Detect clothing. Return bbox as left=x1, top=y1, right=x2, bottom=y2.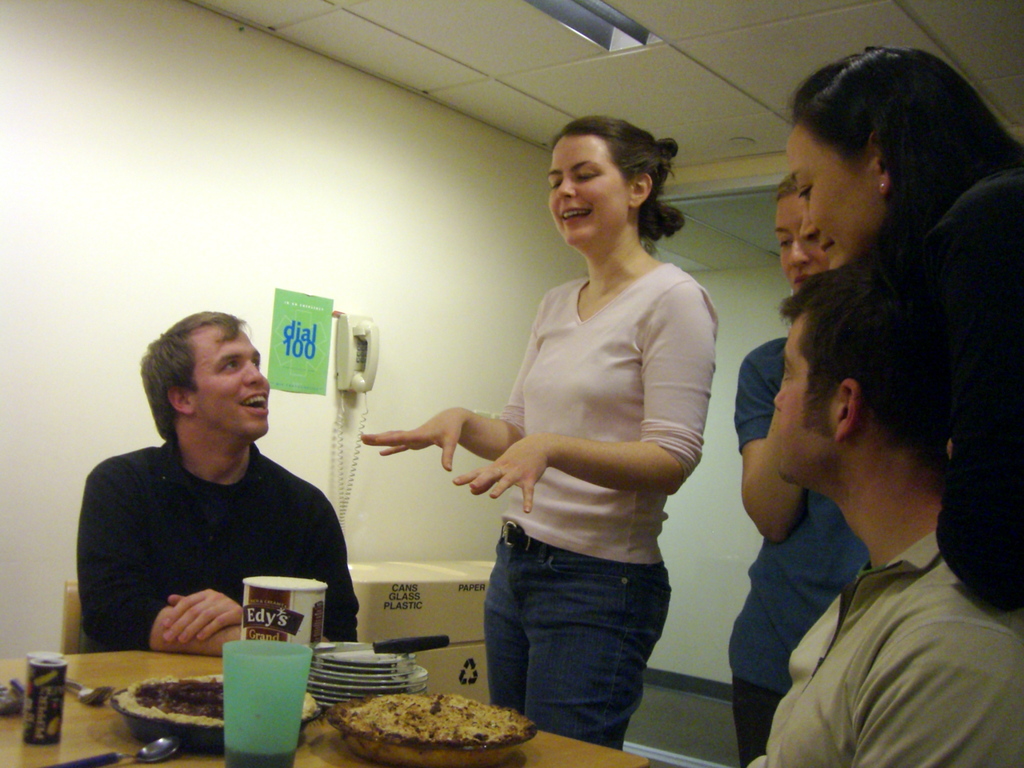
left=909, top=166, right=1023, bottom=614.
